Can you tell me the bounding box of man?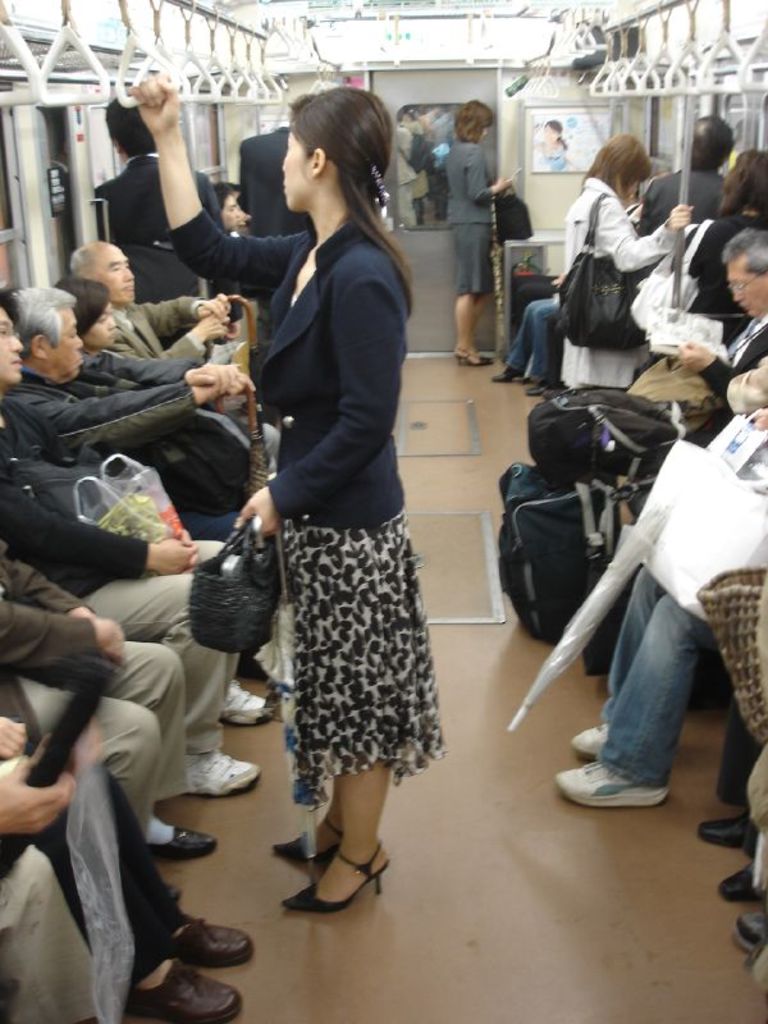
[x1=9, y1=283, x2=251, y2=664].
